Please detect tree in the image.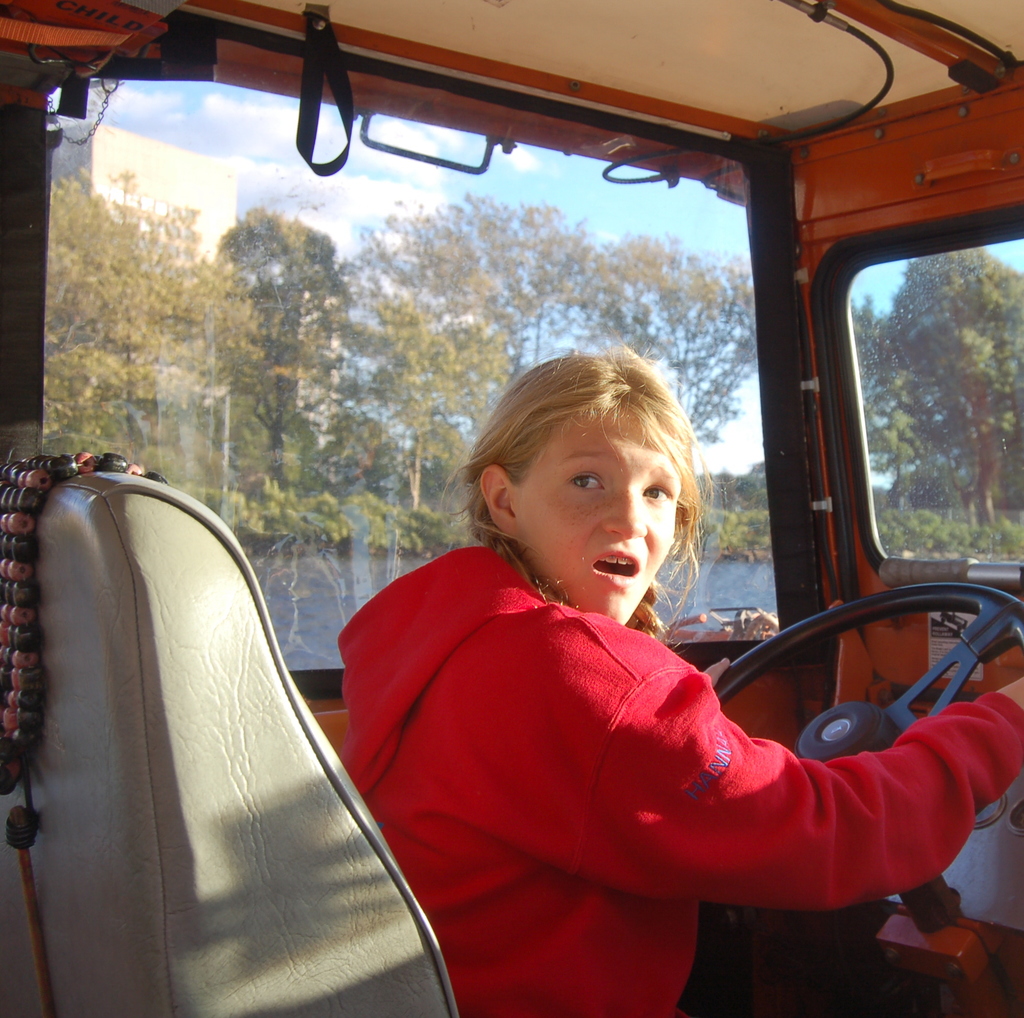
(x1=840, y1=241, x2=1023, y2=528).
